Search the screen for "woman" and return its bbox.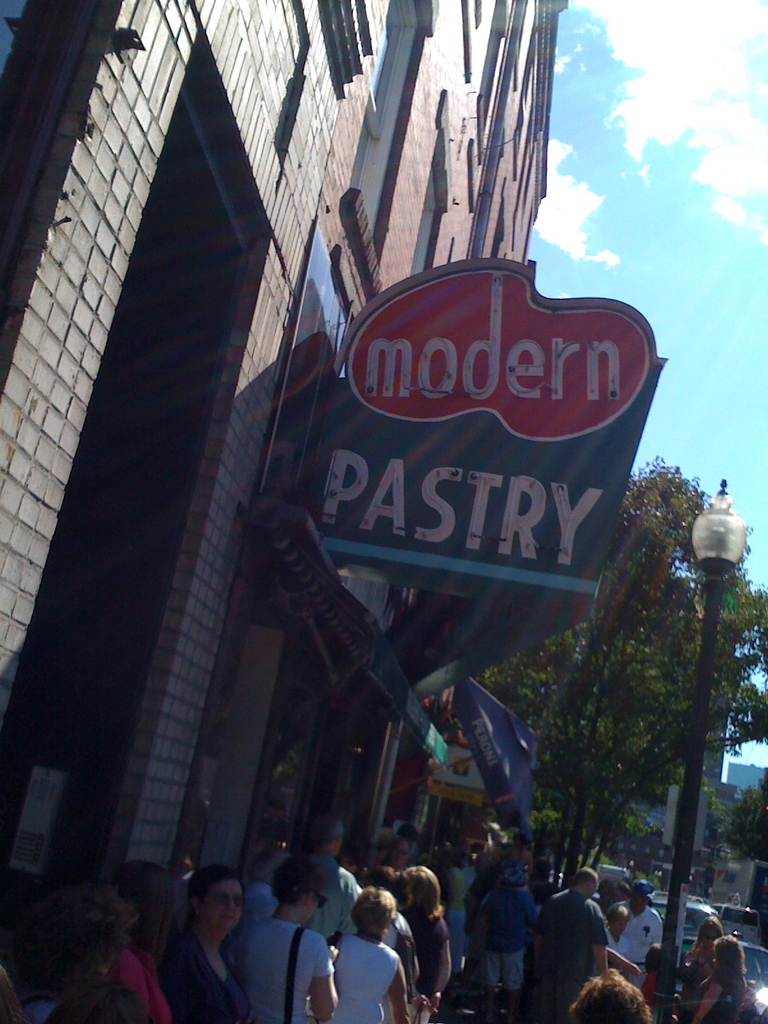
Found: <box>604,908,632,975</box>.
